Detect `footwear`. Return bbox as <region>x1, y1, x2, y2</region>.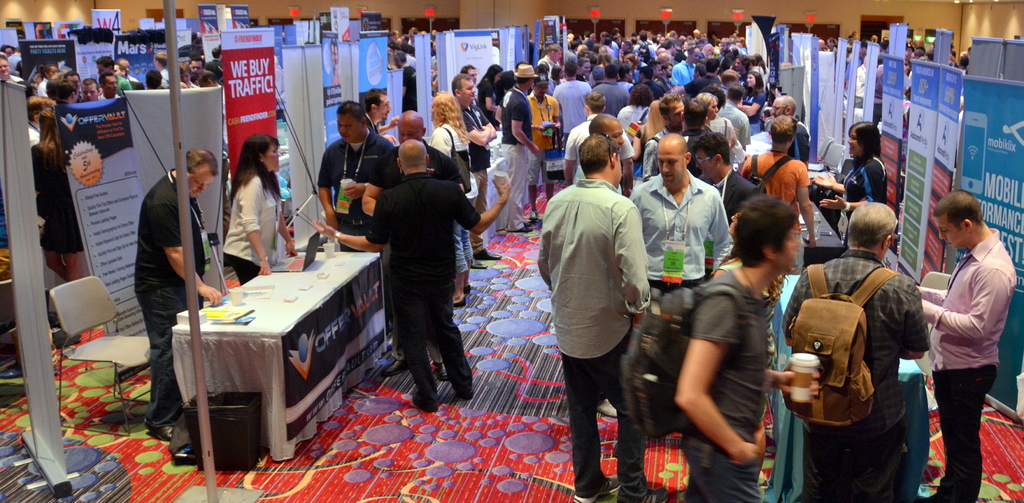
<region>572, 474, 619, 502</region>.
